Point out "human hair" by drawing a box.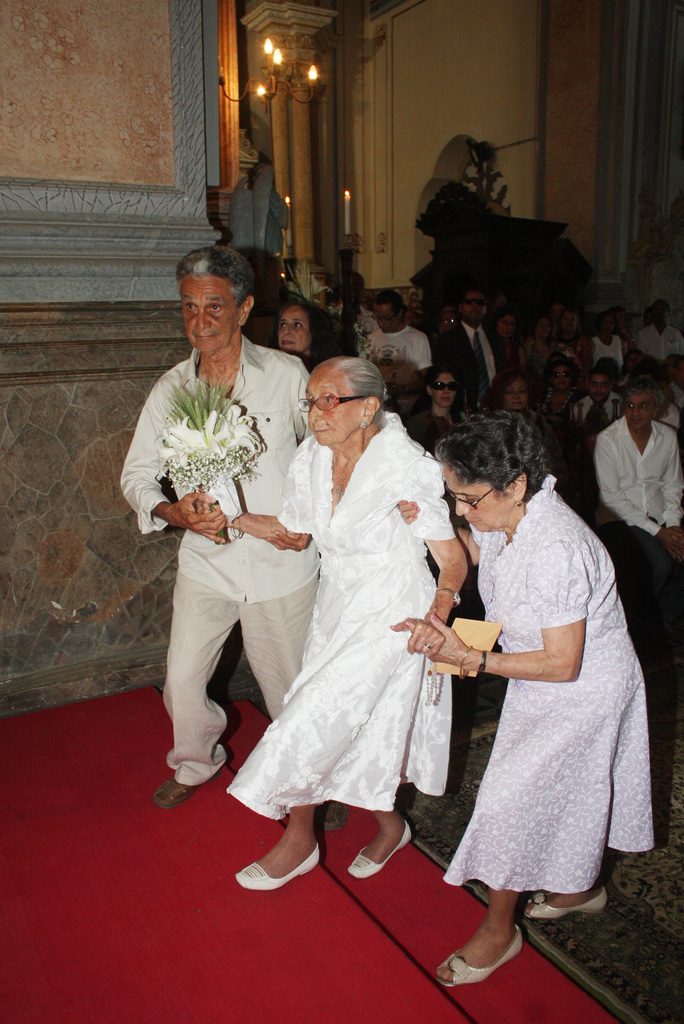
box(371, 288, 403, 312).
